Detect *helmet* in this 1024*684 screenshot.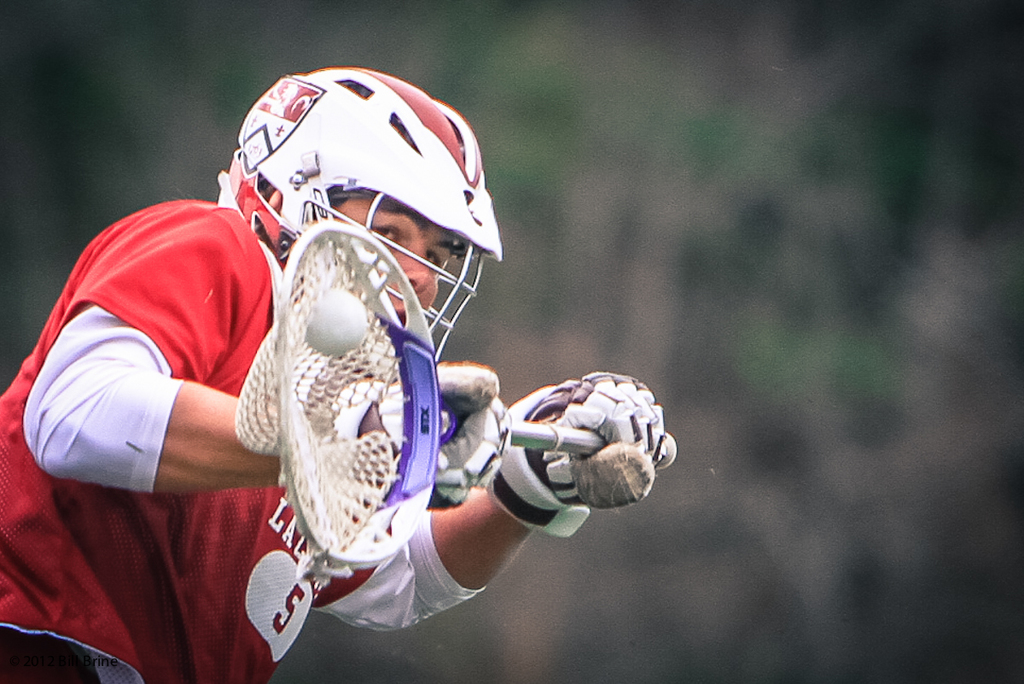
Detection: bbox=[212, 60, 503, 365].
